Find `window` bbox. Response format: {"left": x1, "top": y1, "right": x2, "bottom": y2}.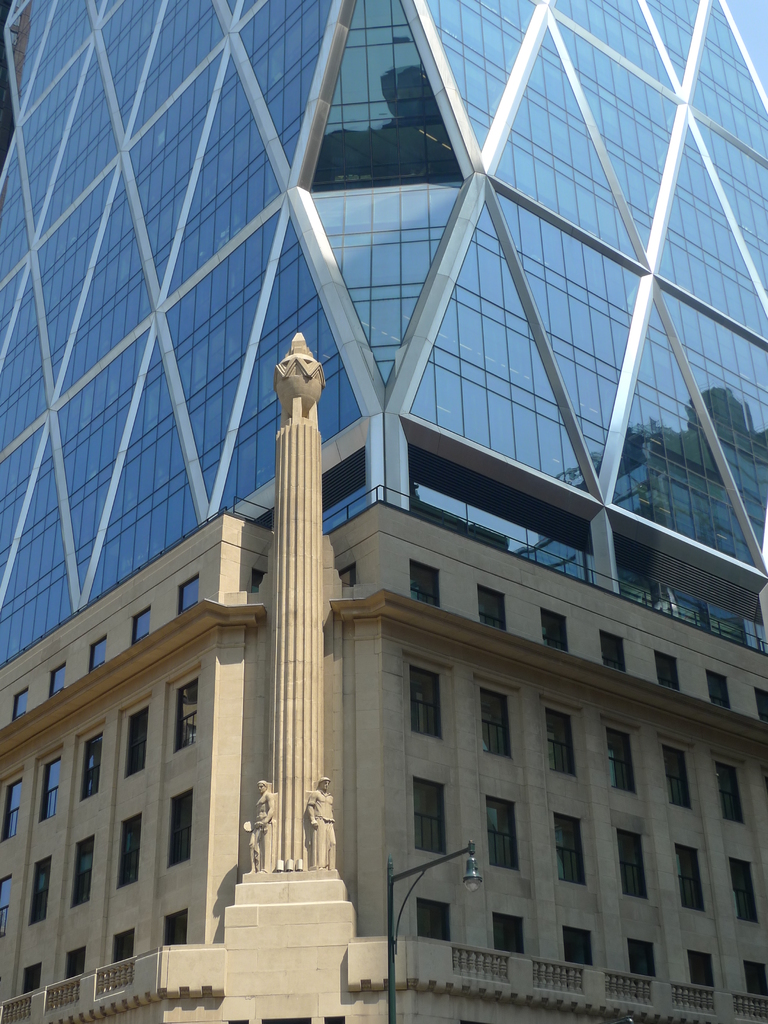
{"left": 719, "top": 766, "right": 750, "bottom": 826}.
